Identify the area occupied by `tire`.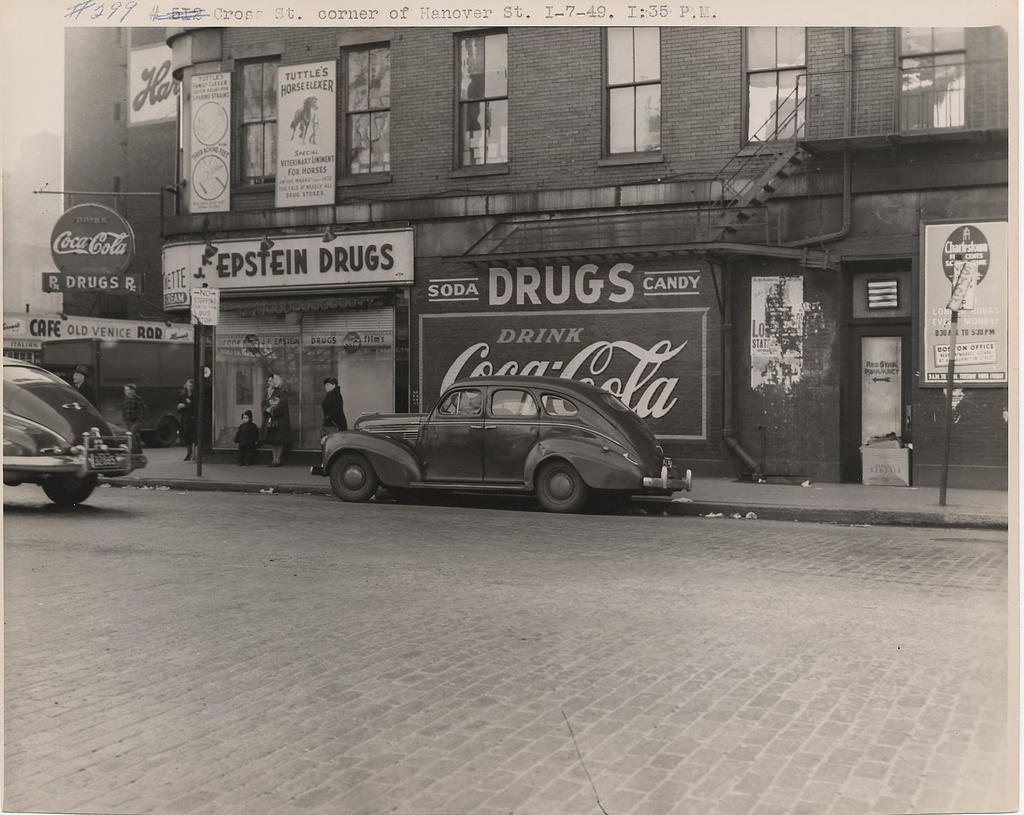
Area: [left=326, top=452, right=377, bottom=503].
